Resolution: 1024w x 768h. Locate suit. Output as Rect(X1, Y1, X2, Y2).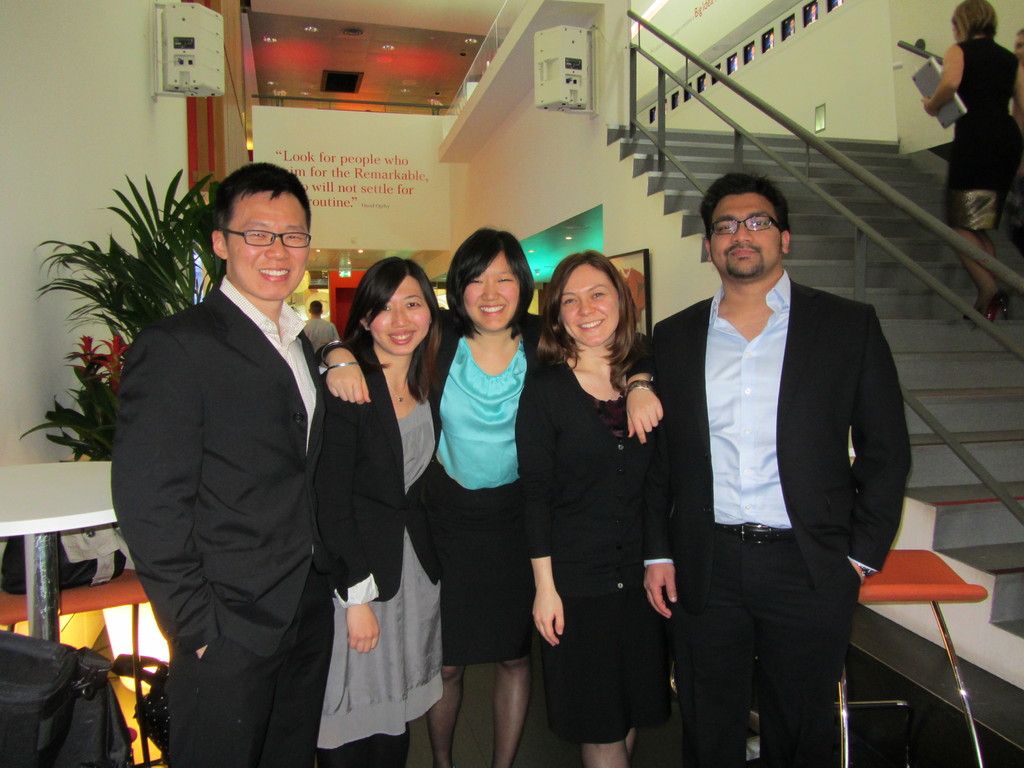
Rect(308, 332, 454, 602).
